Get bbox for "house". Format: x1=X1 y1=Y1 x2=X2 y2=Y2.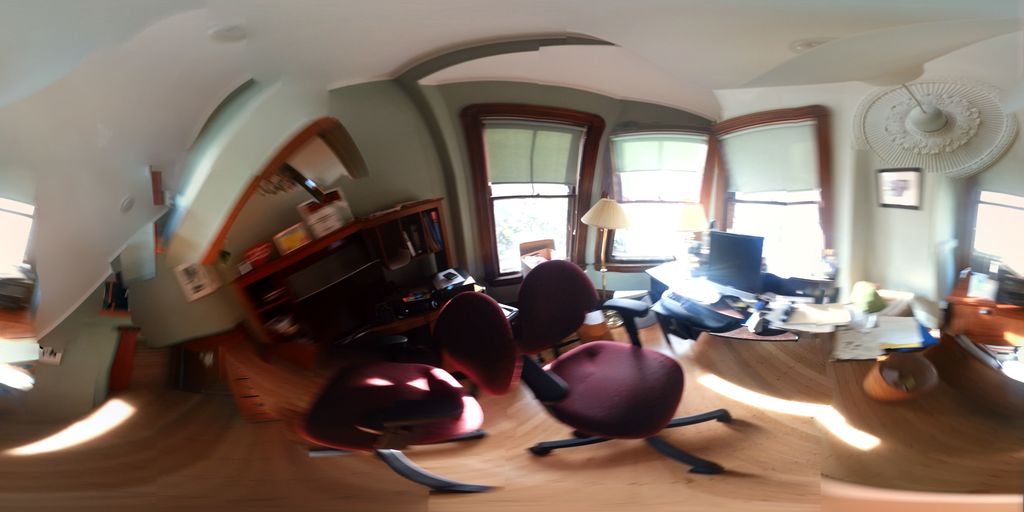
x1=0 y1=0 x2=1023 y2=511.
